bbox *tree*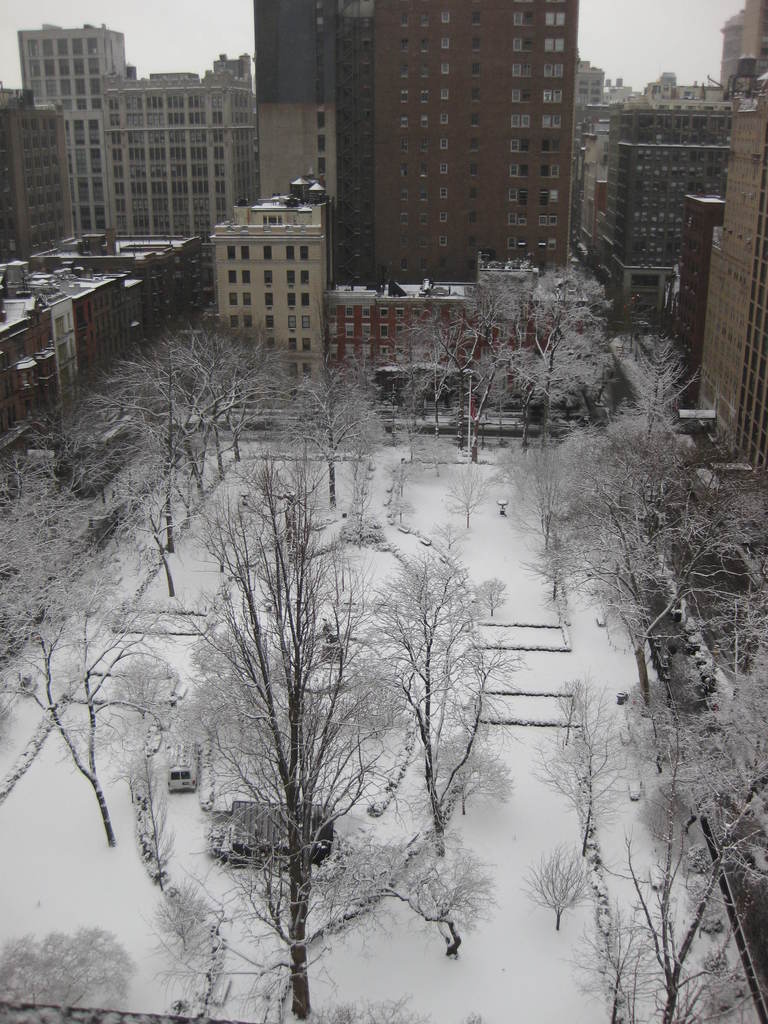
BBox(490, 266, 612, 445)
